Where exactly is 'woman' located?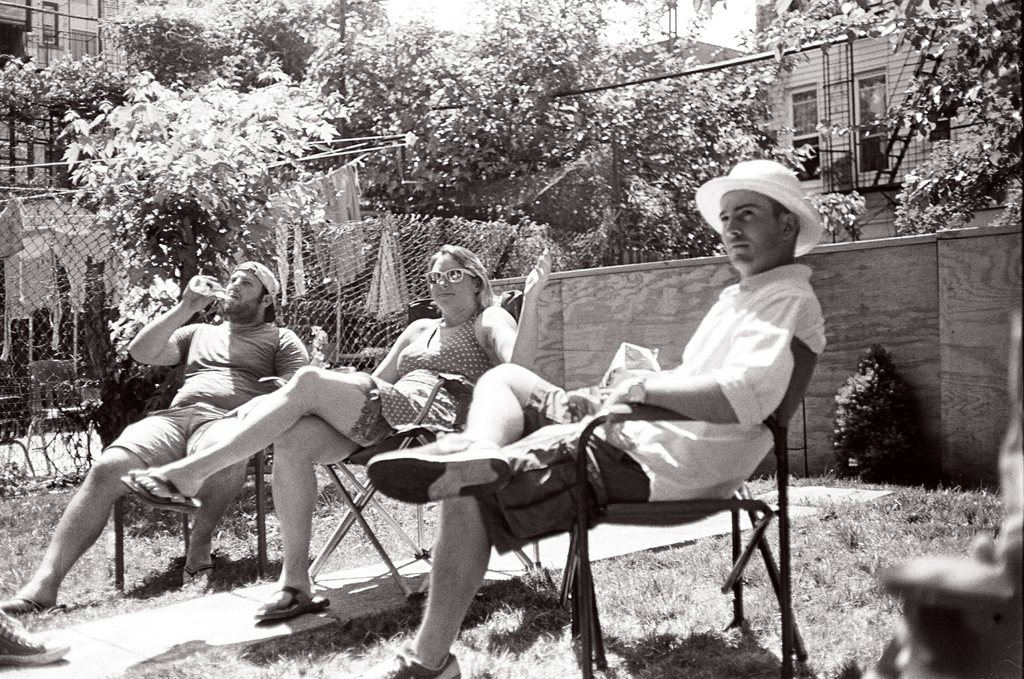
Its bounding box is pyautogui.locateOnScreen(125, 234, 518, 619).
